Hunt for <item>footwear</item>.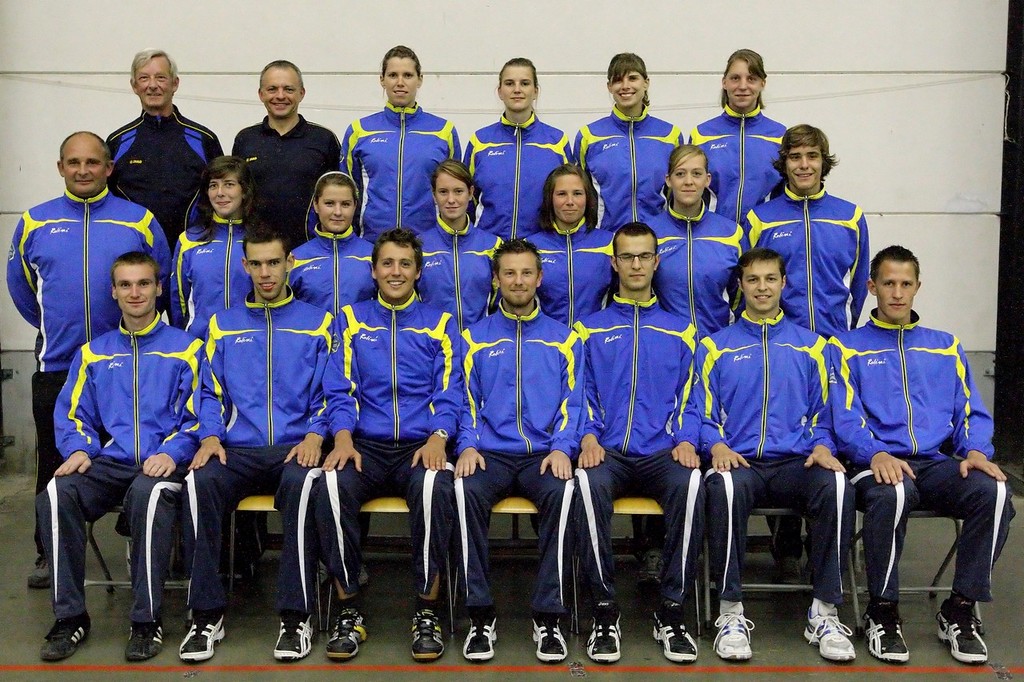
Hunted down at <bbox>25, 554, 54, 589</bbox>.
